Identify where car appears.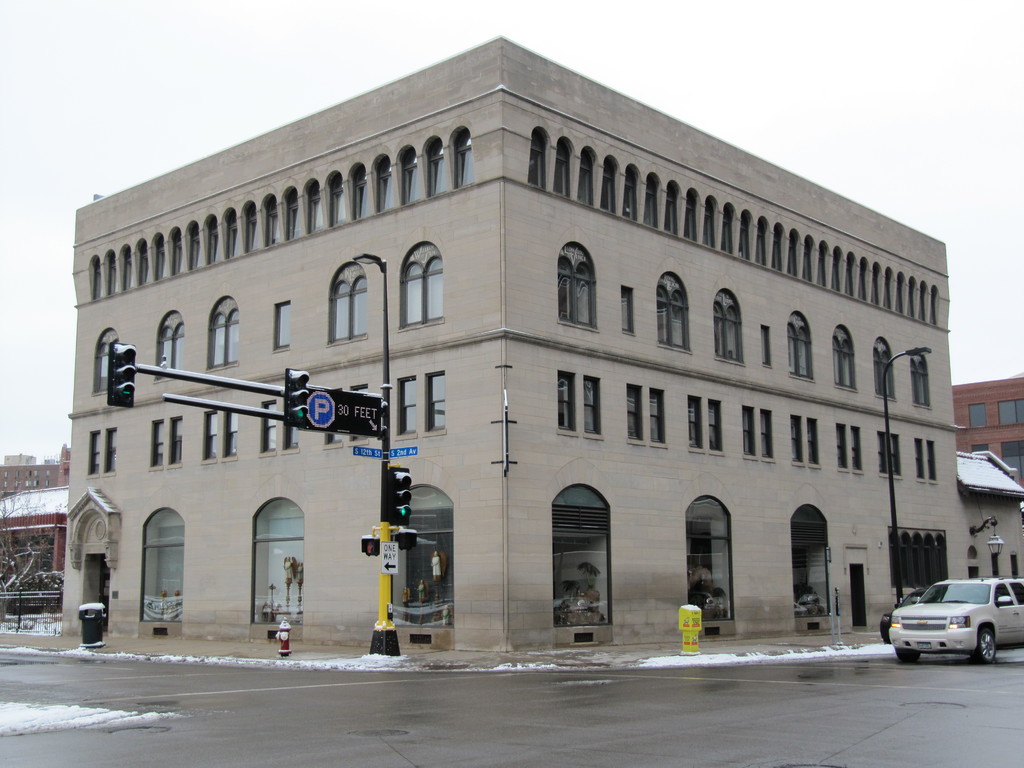
Appears at crop(878, 584, 928, 641).
